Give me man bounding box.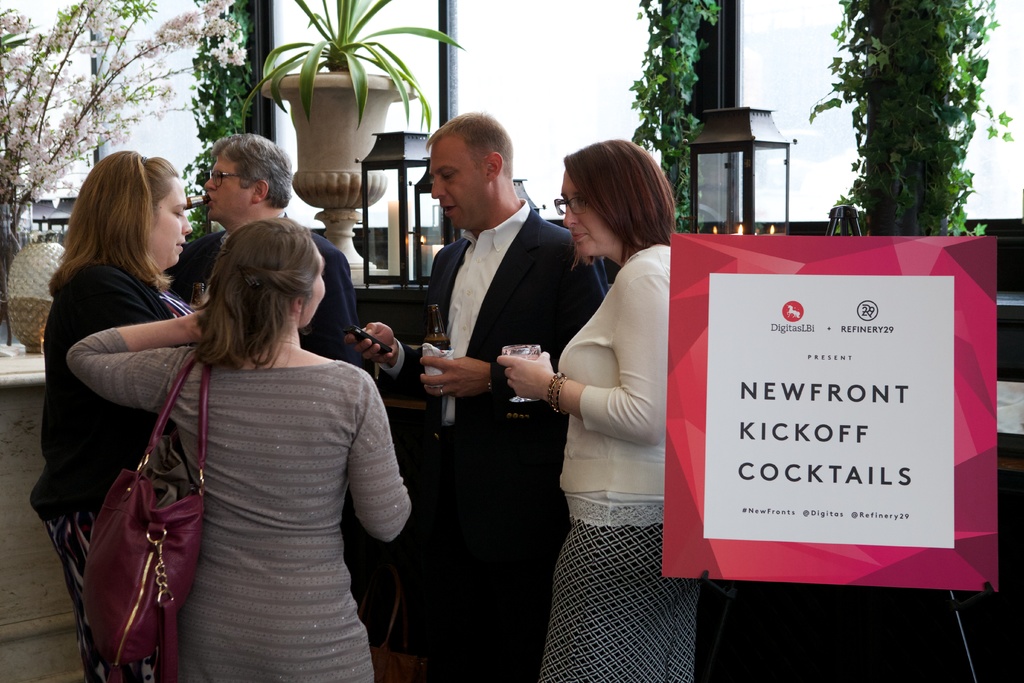
[271, 118, 582, 679].
